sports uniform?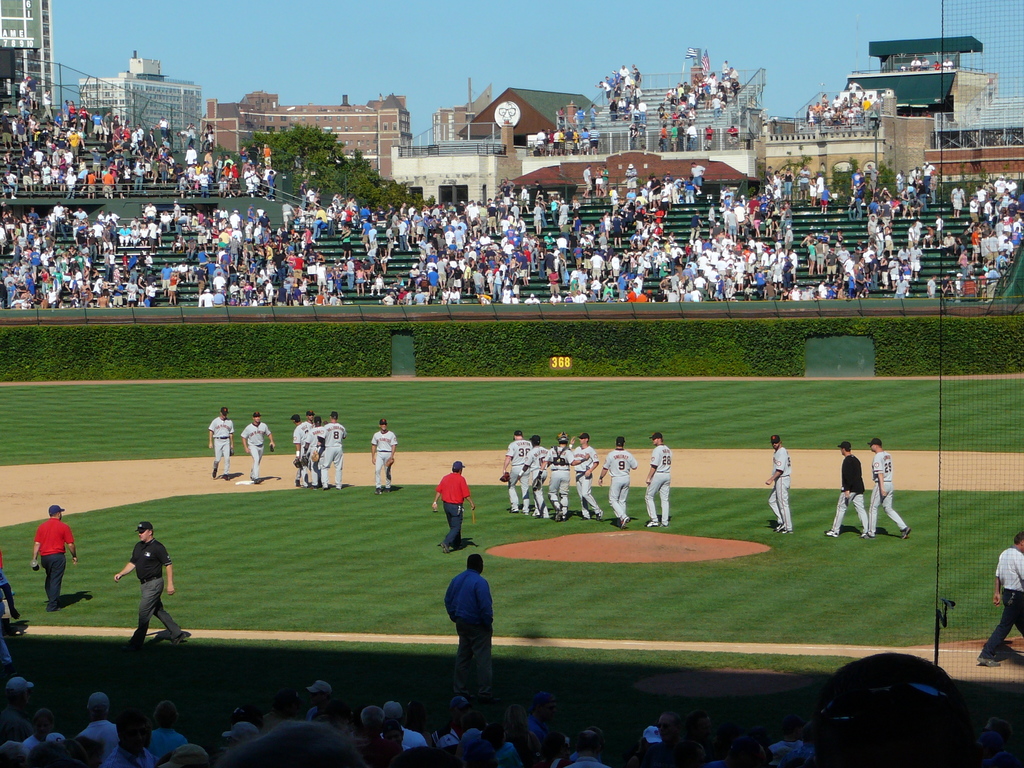
bbox=(36, 511, 68, 604)
